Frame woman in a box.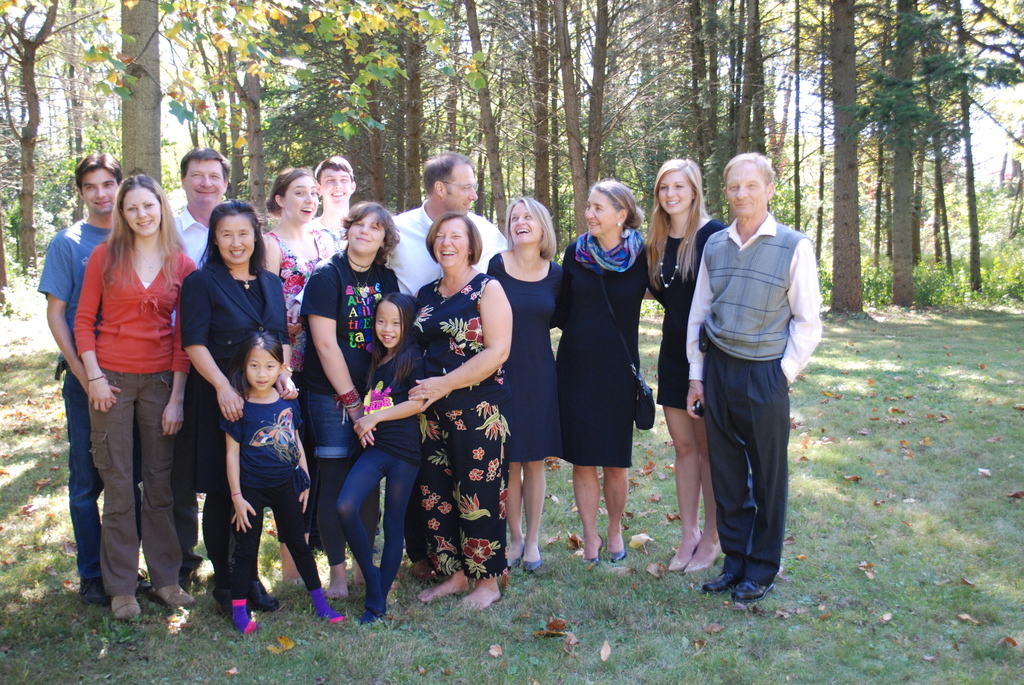
{"x1": 488, "y1": 199, "x2": 566, "y2": 569}.
